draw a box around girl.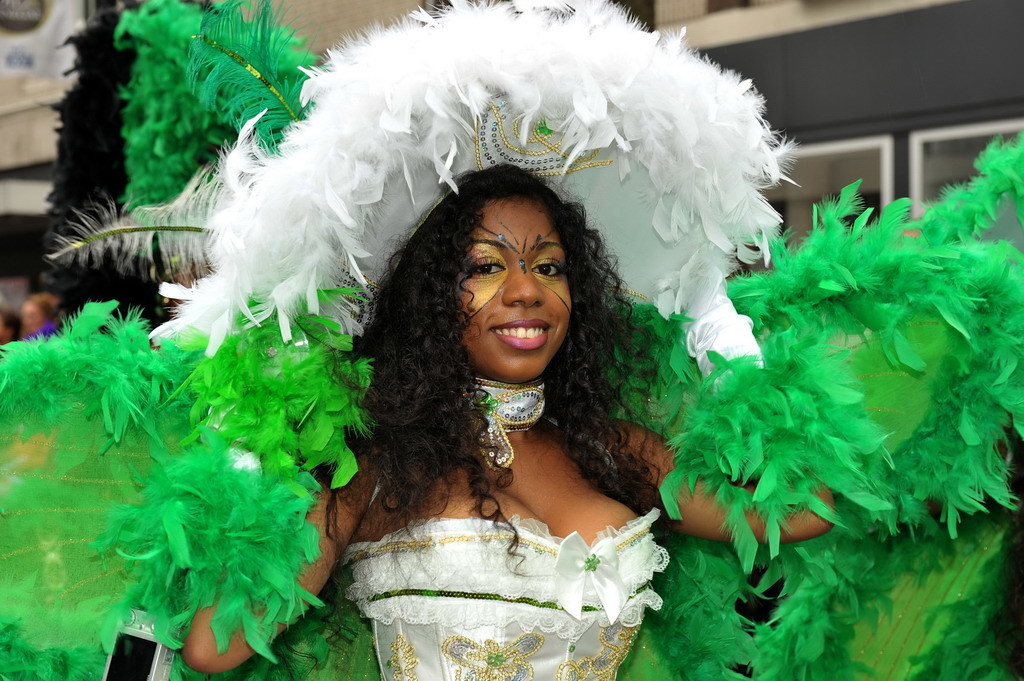
left=183, top=158, right=833, bottom=680.
